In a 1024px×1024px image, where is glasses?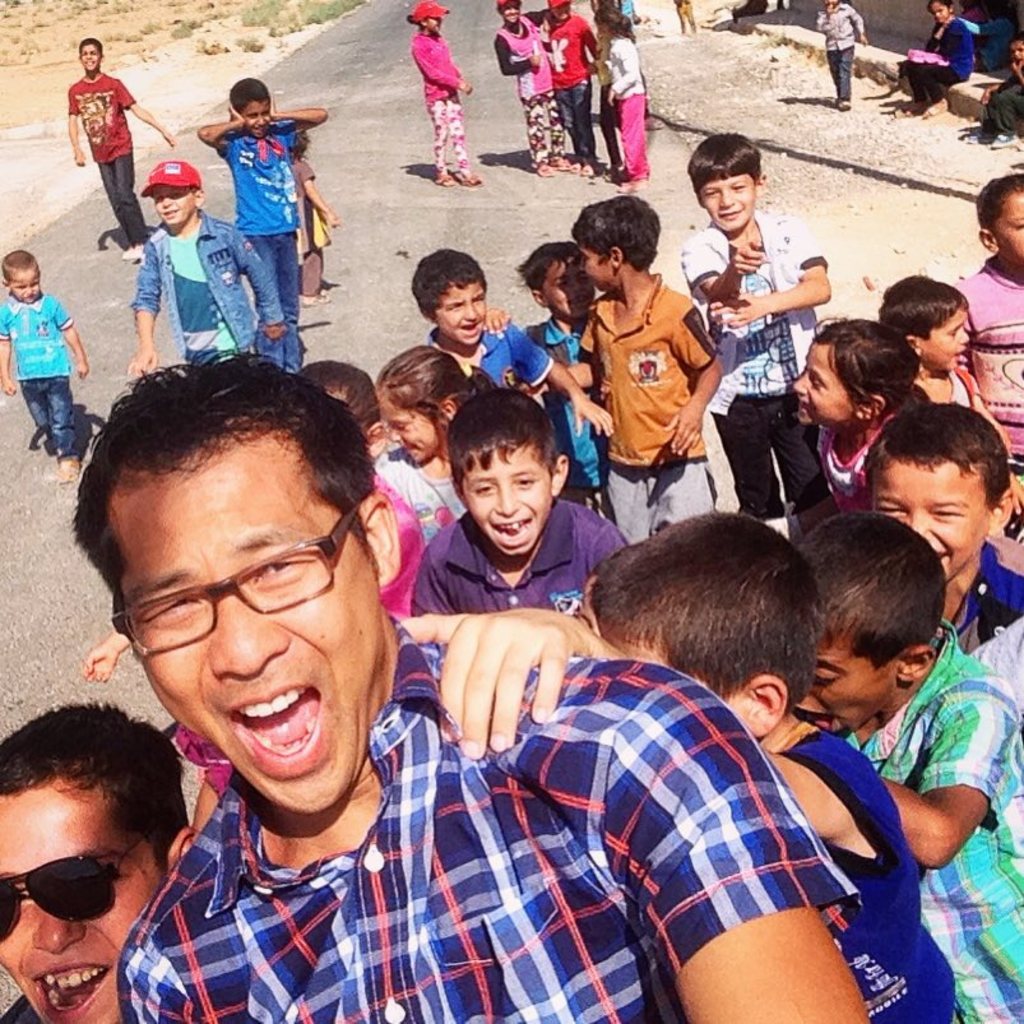
bbox(110, 496, 360, 663).
